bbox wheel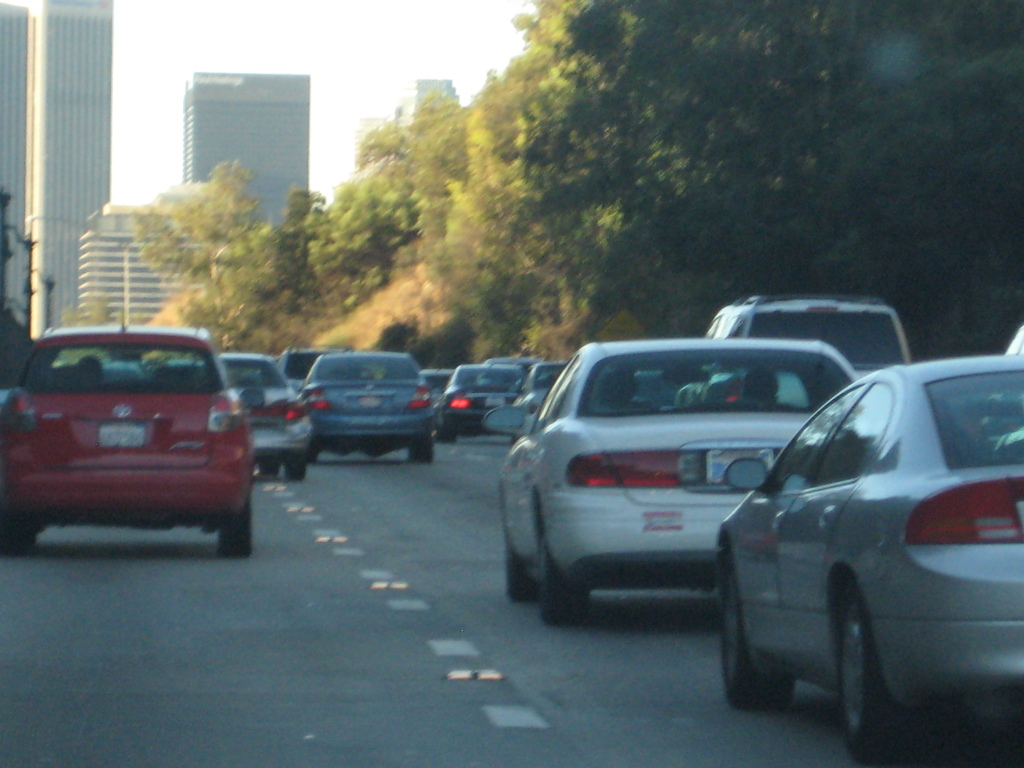
box=[535, 546, 596, 623]
